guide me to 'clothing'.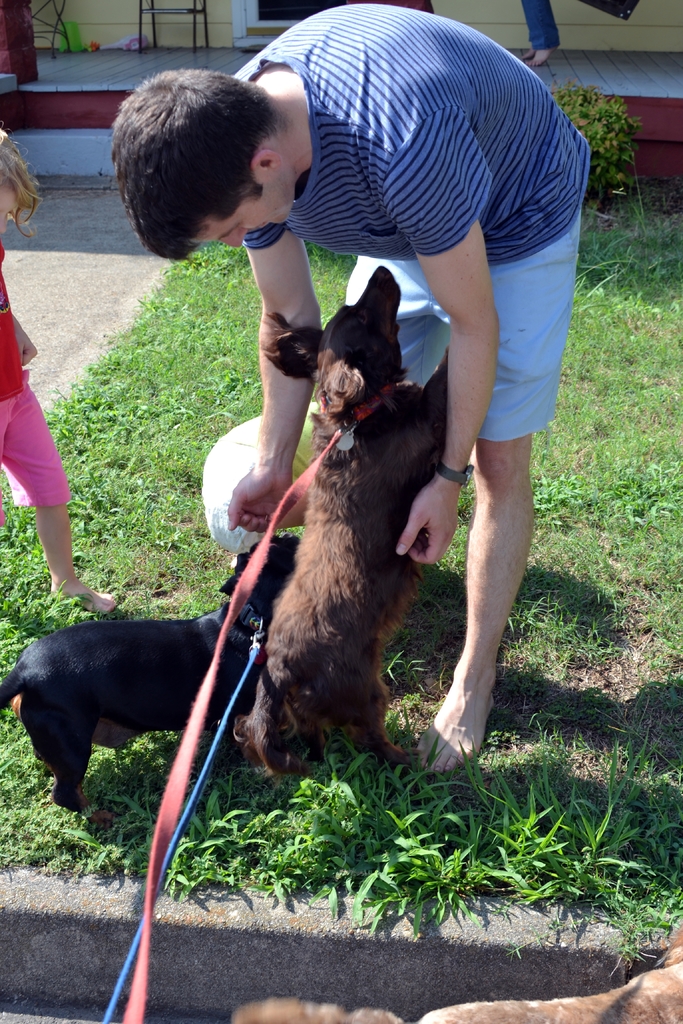
Guidance: left=0, top=237, right=72, bottom=509.
